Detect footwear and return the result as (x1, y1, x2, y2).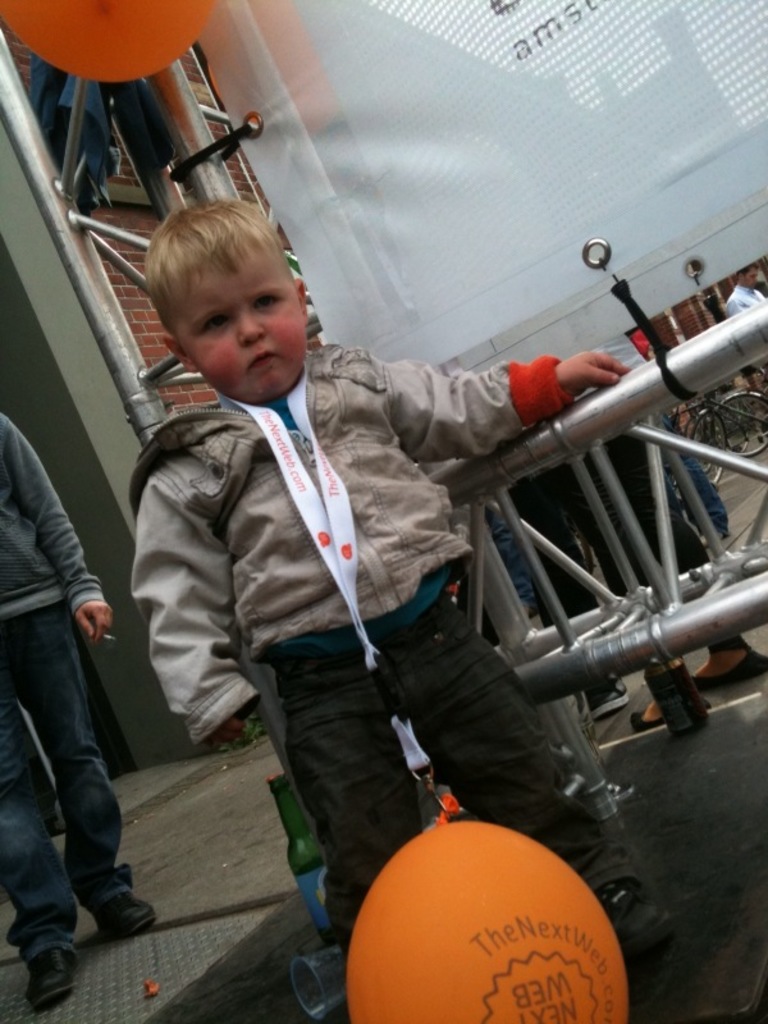
(631, 705, 705, 724).
